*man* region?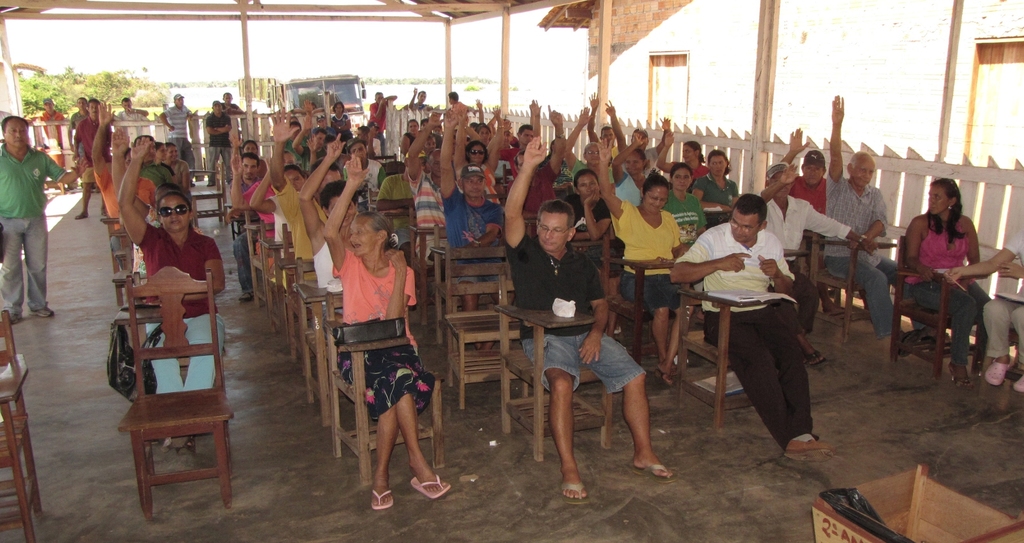
64 95 92 154
